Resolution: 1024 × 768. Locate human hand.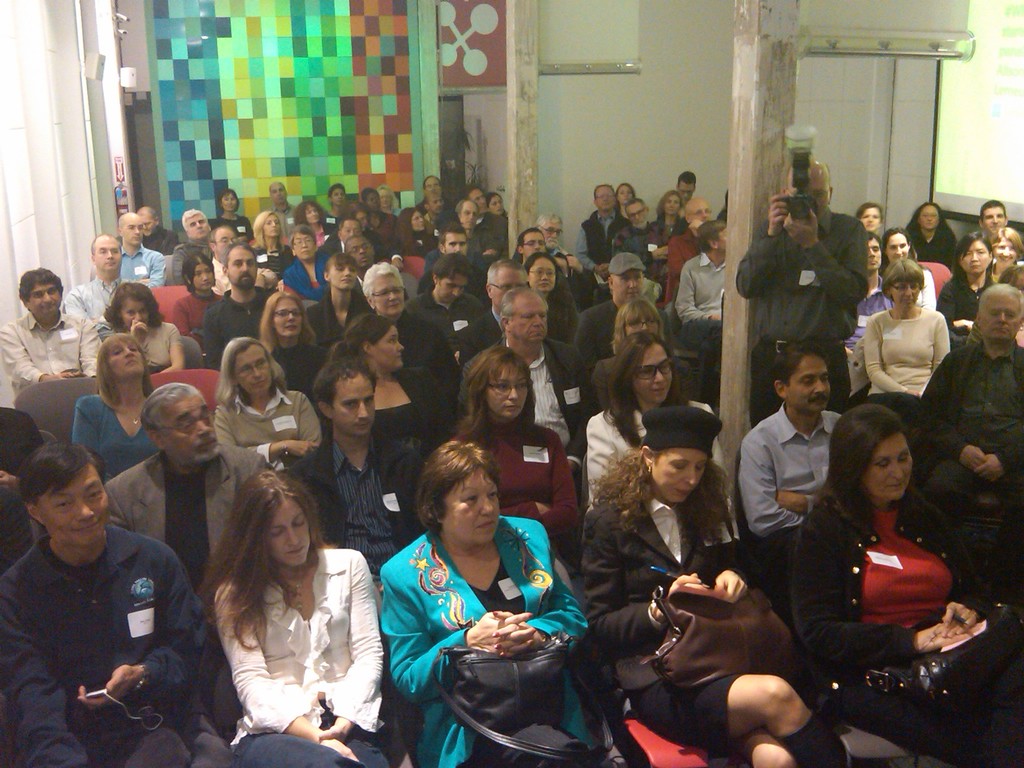
locate(655, 248, 668, 264).
